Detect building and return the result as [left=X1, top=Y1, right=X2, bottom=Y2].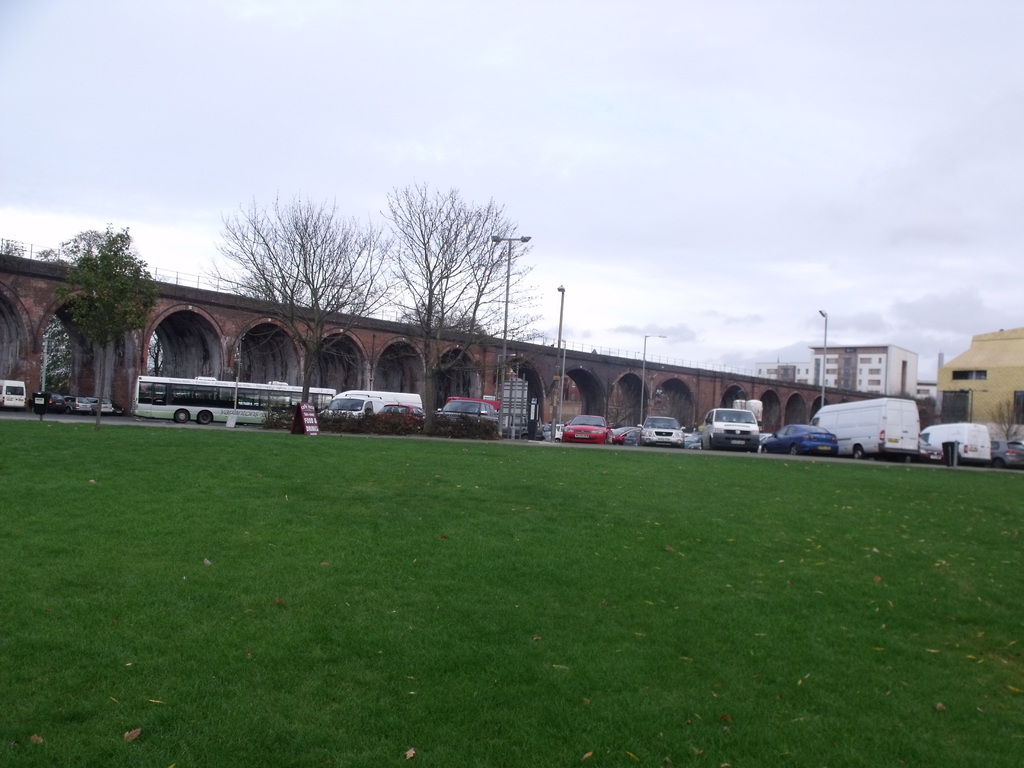
[left=755, top=362, right=811, bottom=383].
